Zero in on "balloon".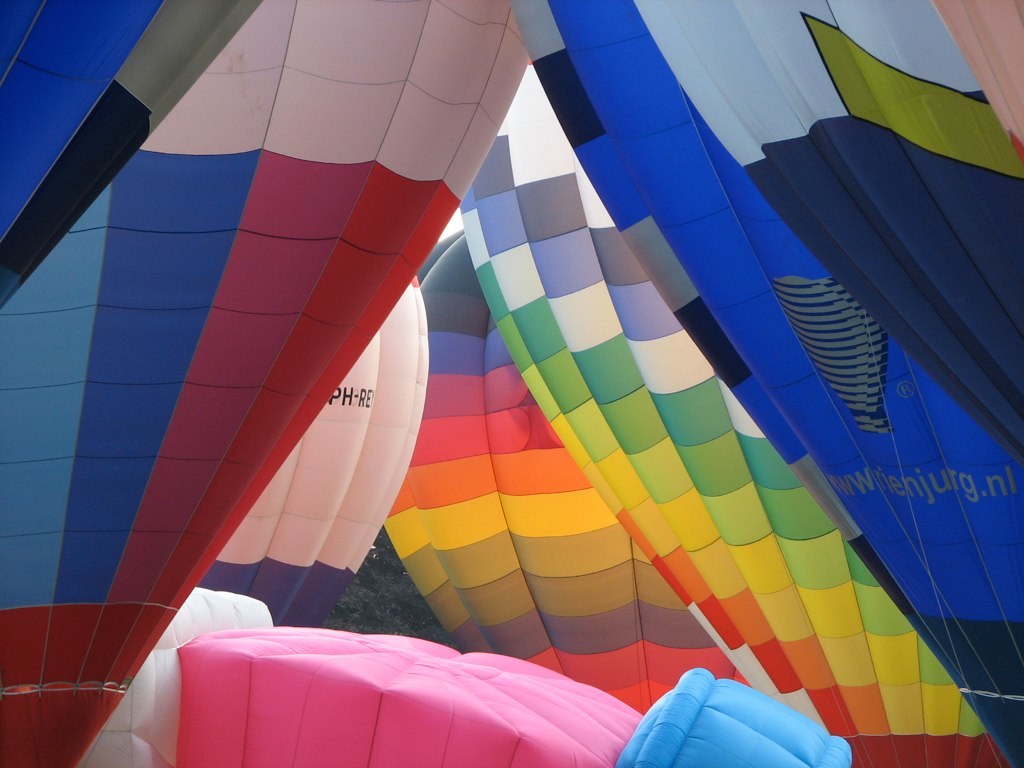
Zeroed in: detection(377, 229, 750, 714).
